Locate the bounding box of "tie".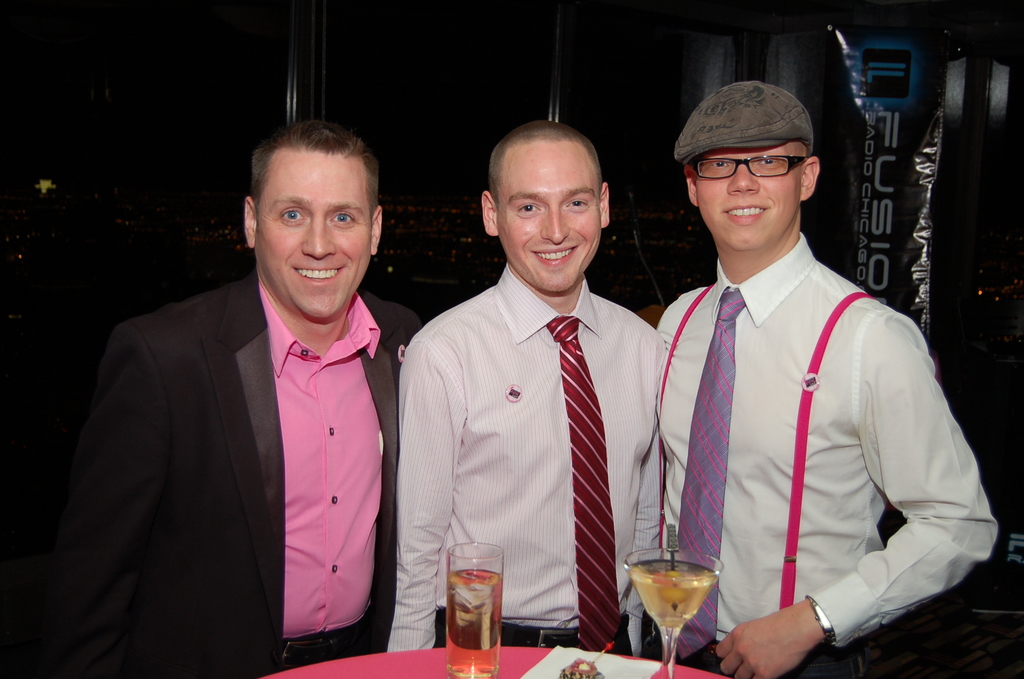
Bounding box: [x1=675, y1=290, x2=744, y2=664].
